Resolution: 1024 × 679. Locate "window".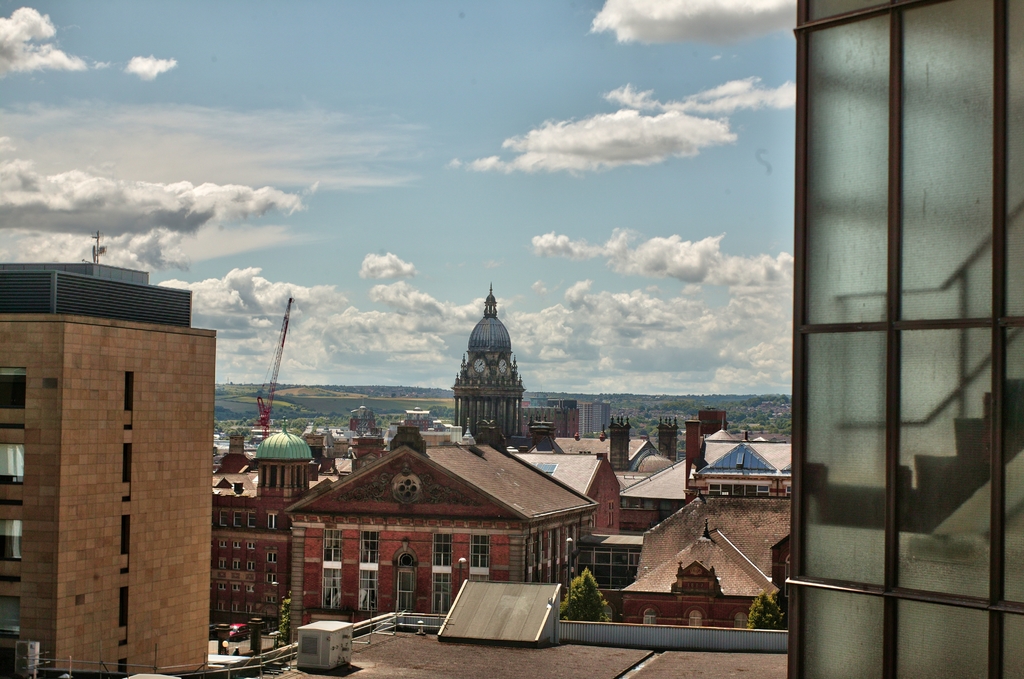
246, 513, 258, 530.
